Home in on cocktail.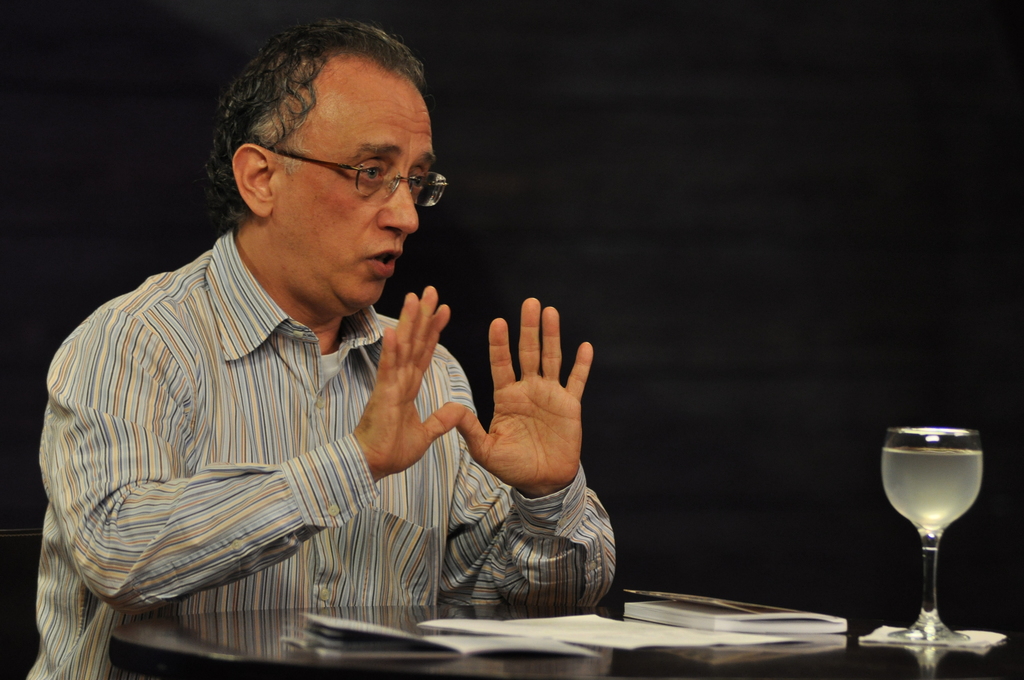
Homed in at <bbox>880, 420, 988, 649</bbox>.
